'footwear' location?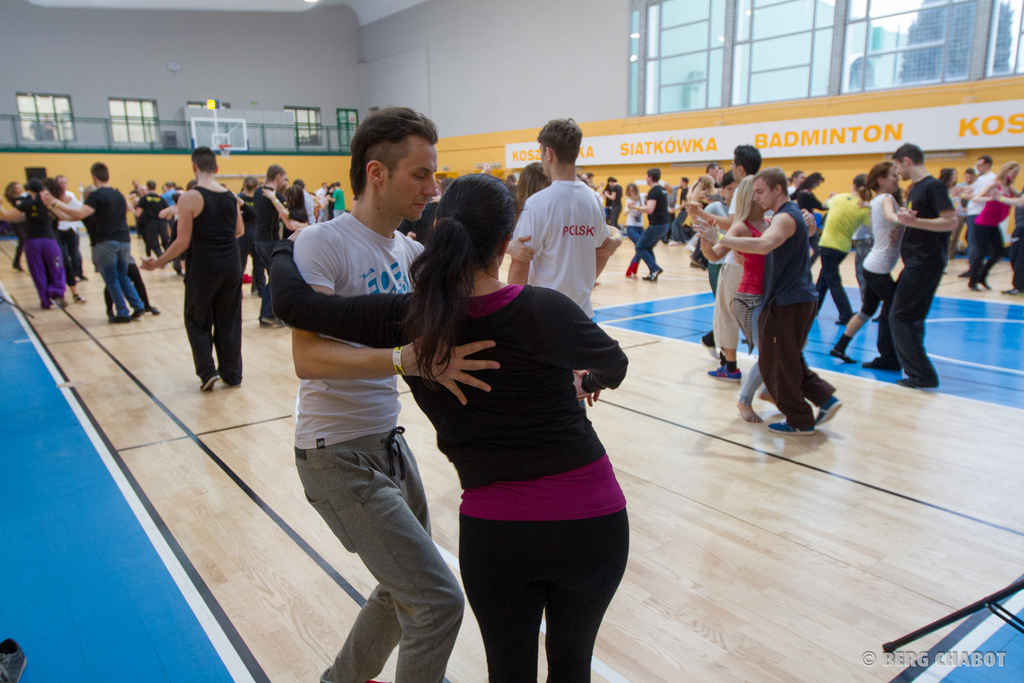
l=203, t=367, r=221, b=393
